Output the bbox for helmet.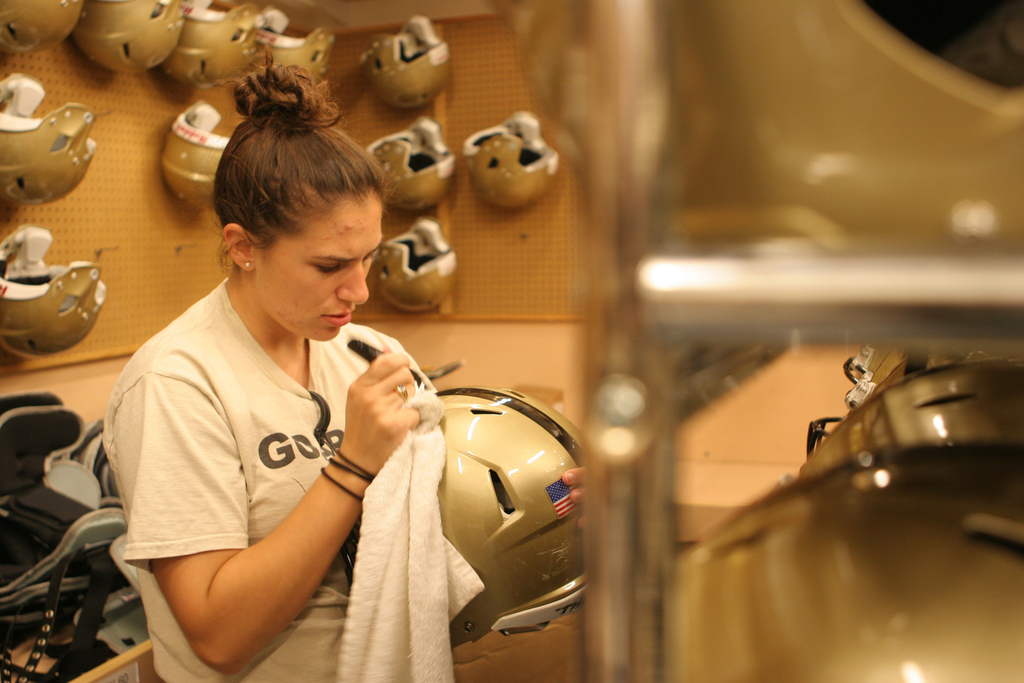
[left=672, top=441, right=1023, bottom=682].
